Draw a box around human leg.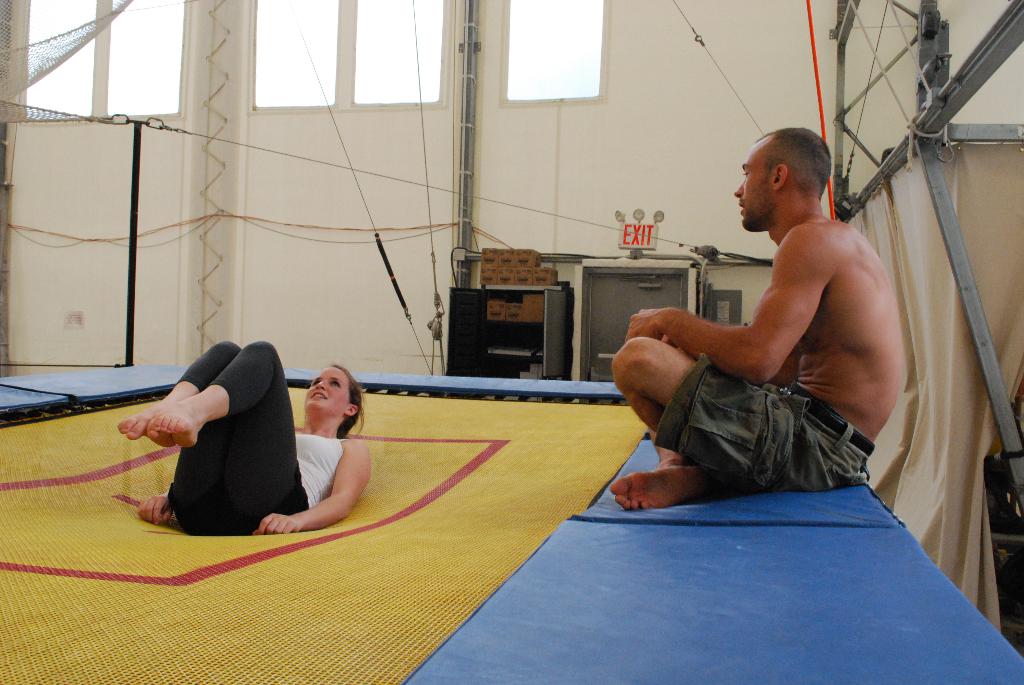
bbox=[120, 342, 237, 535].
